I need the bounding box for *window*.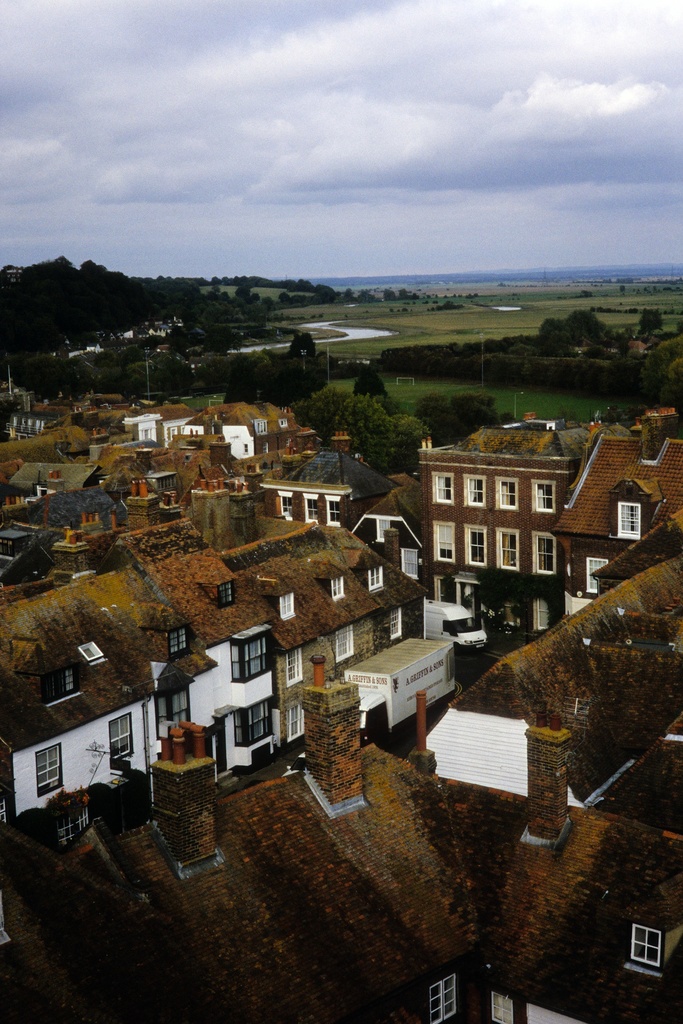
Here it is: bbox=(463, 524, 490, 563).
